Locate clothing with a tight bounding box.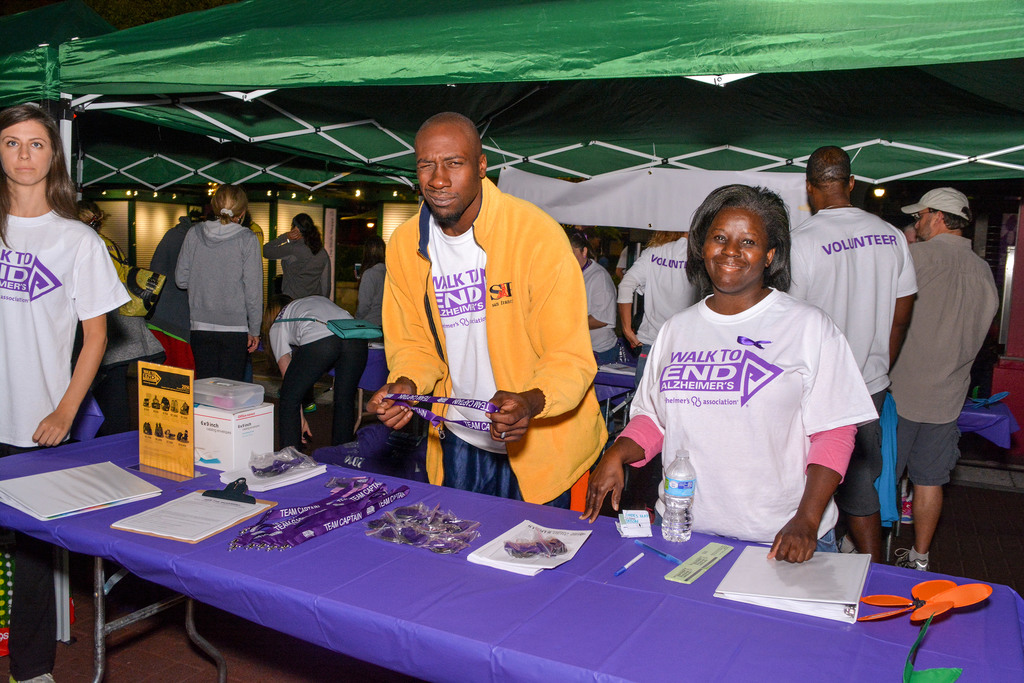
crop(173, 219, 264, 388).
